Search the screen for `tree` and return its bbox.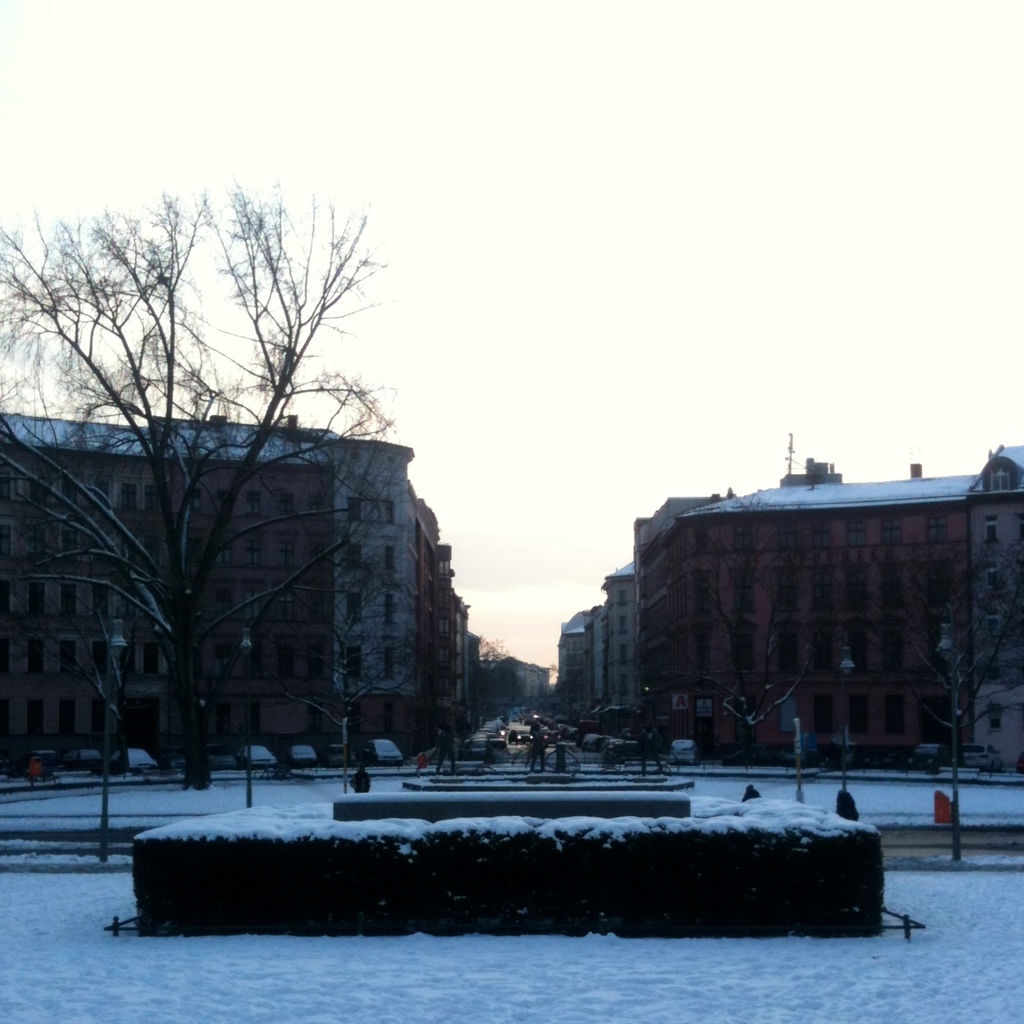
Found: detection(879, 536, 1013, 766).
